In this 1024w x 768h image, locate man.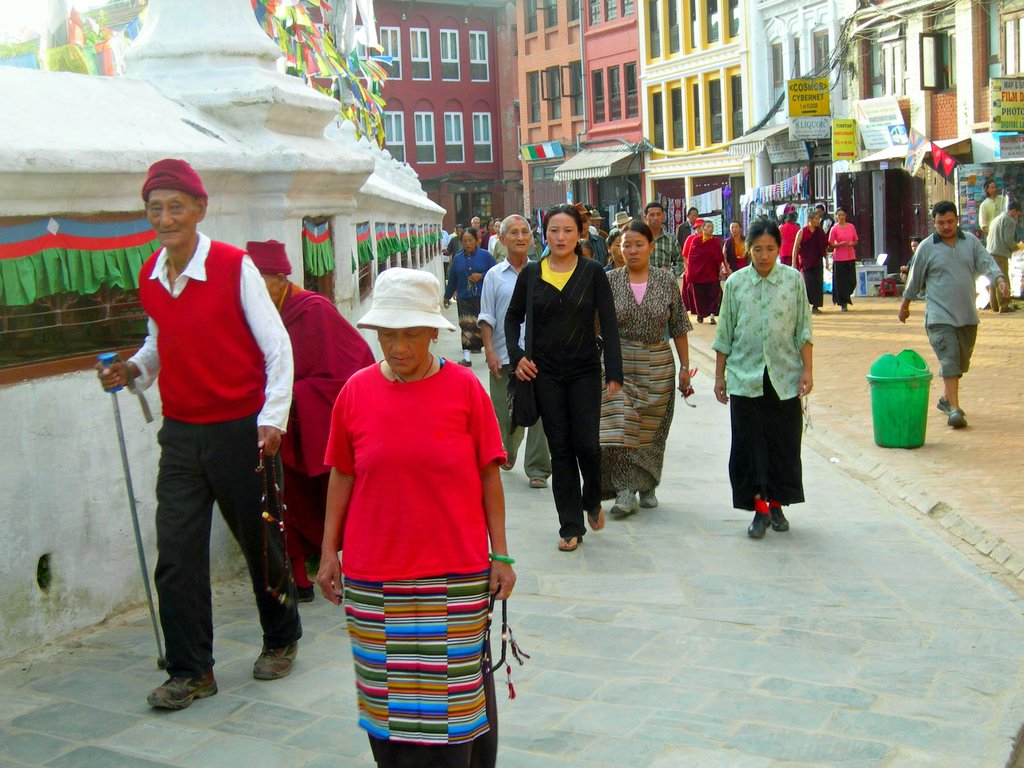
Bounding box: <bbox>898, 200, 1012, 428</bbox>.
